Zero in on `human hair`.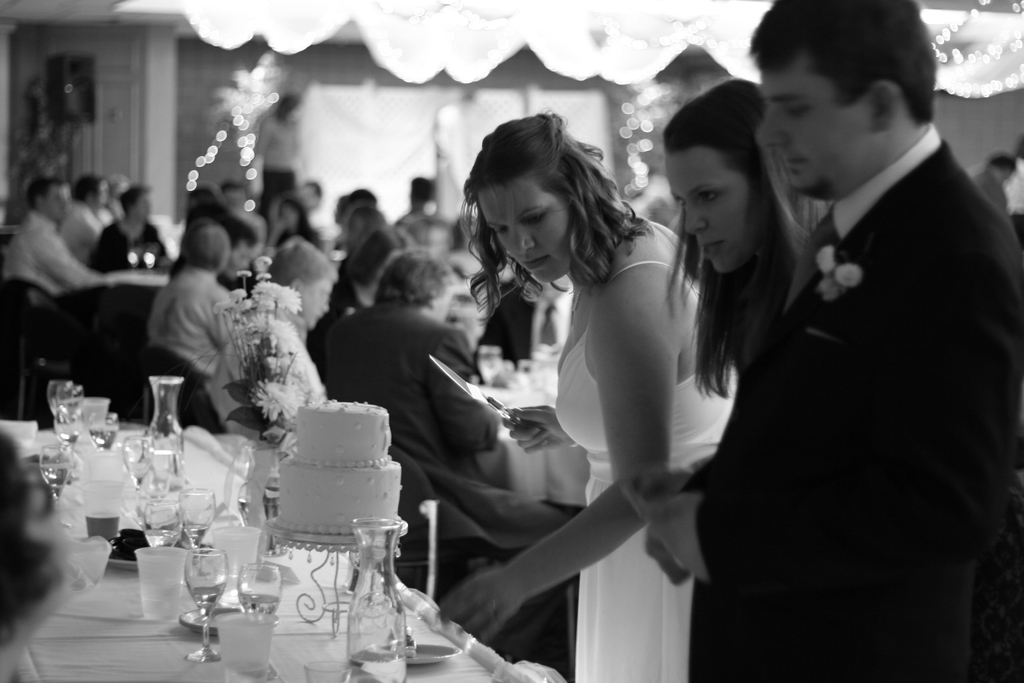
Zeroed in: (x1=664, y1=83, x2=838, y2=400).
